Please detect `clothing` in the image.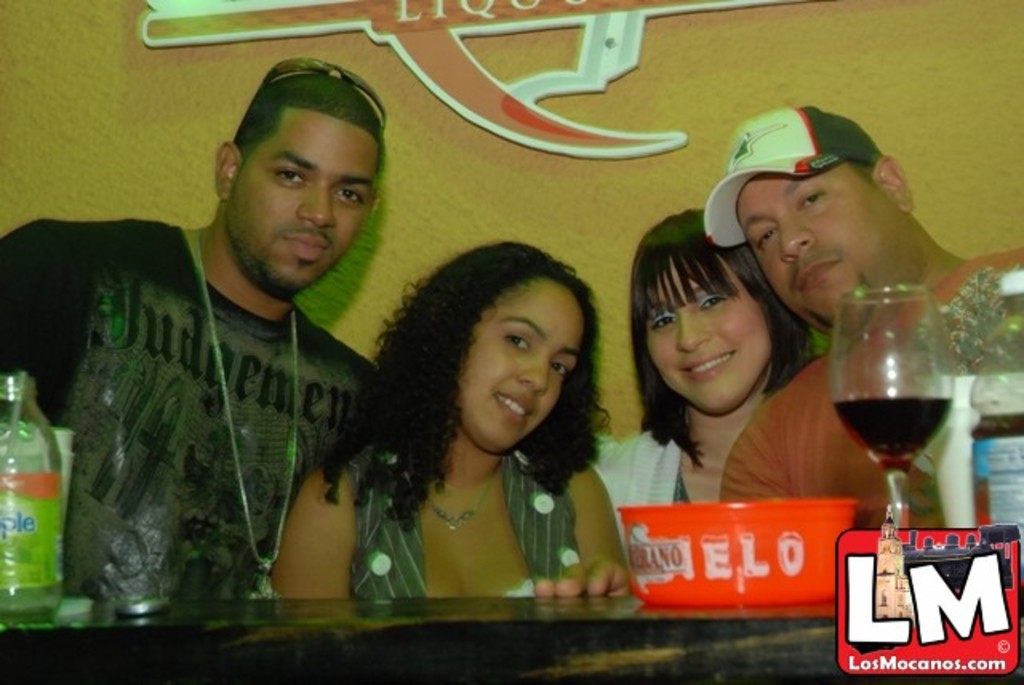
detection(357, 445, 597, 599).
